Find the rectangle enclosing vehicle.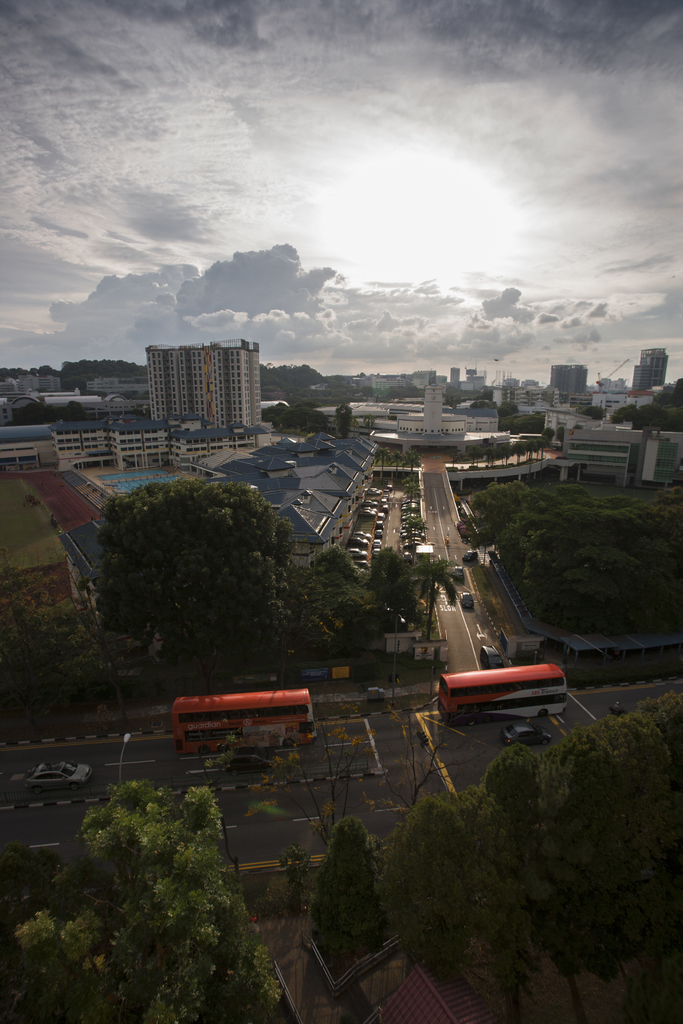
x1=460 y1=548 x2=477 y2=561.
